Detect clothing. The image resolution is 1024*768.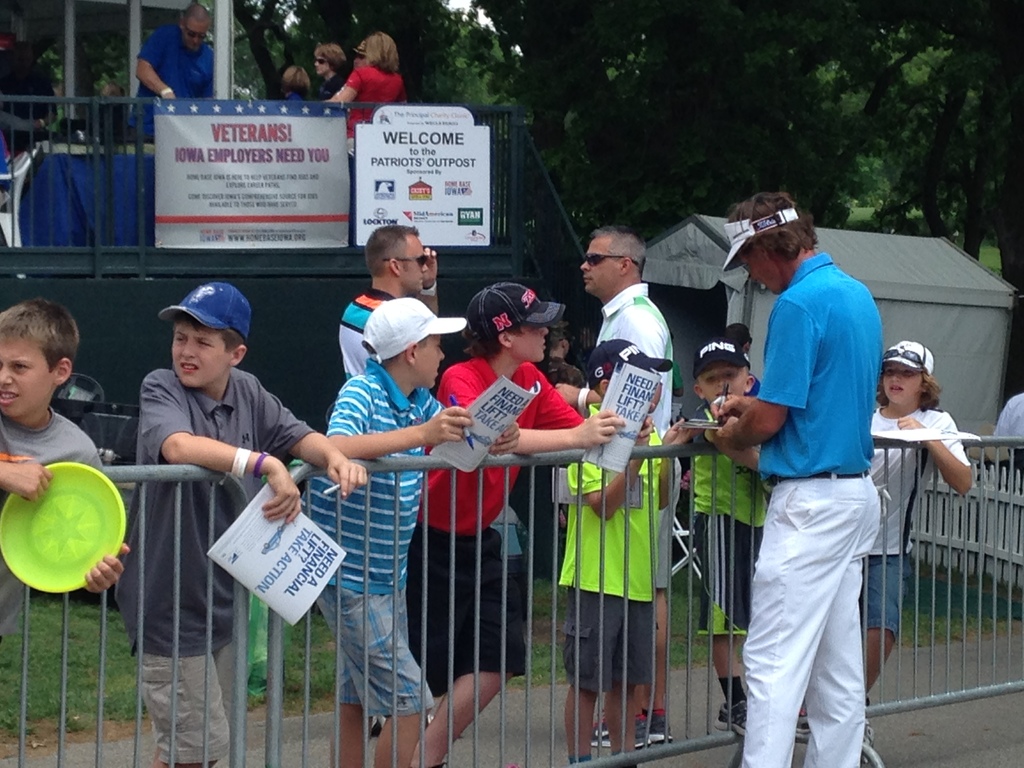
(326,581,424,714).
